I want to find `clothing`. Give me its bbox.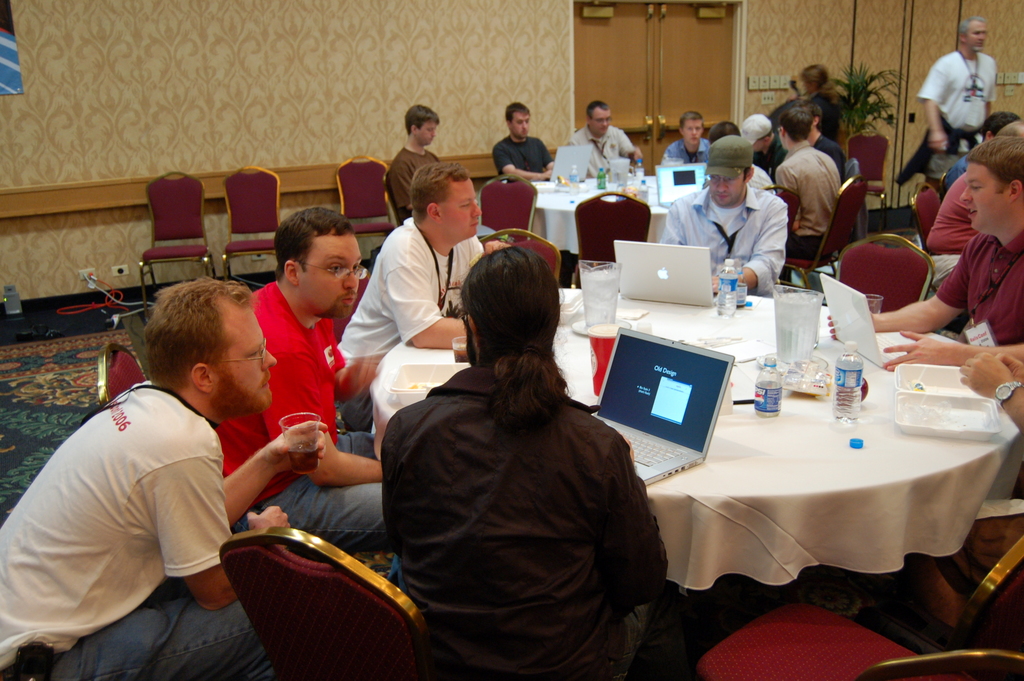
381/365/668/680.
